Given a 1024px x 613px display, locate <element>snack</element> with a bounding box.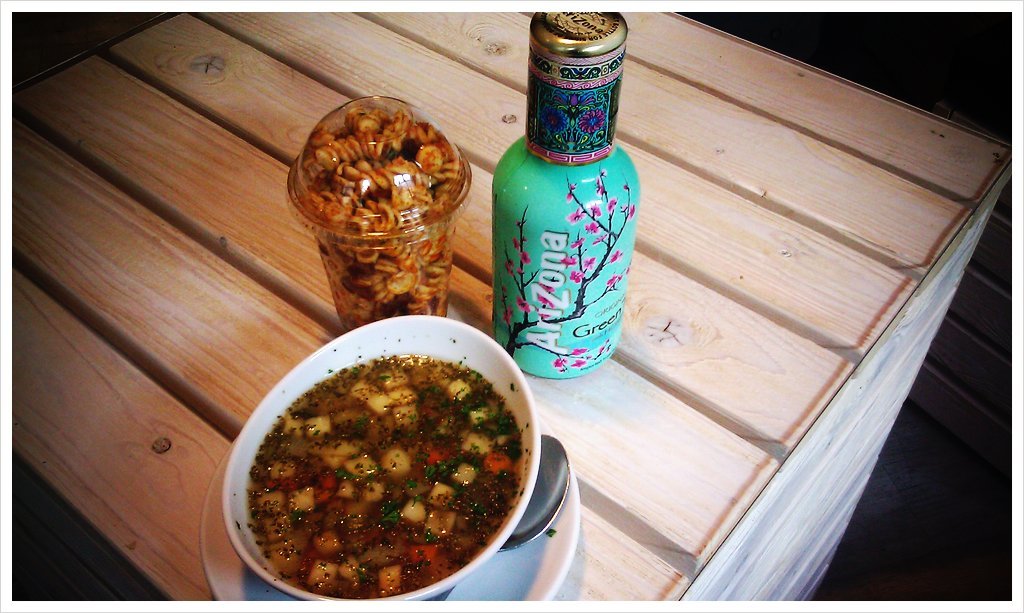
Located: bbox(289, 104, 472, 334).
